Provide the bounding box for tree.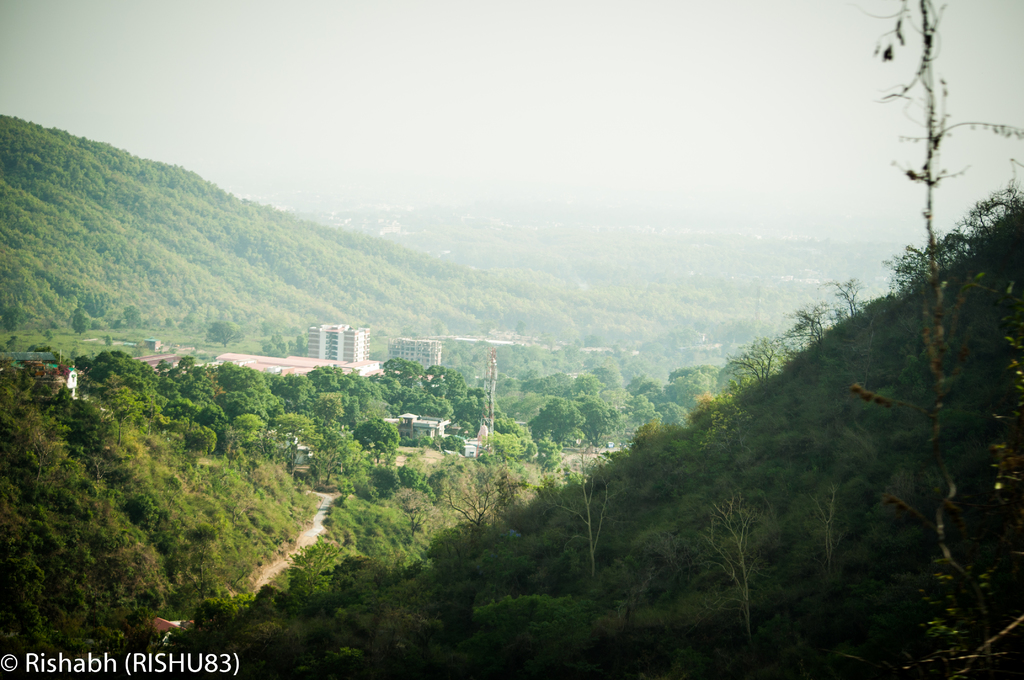
(776, 304, 833, 339).
